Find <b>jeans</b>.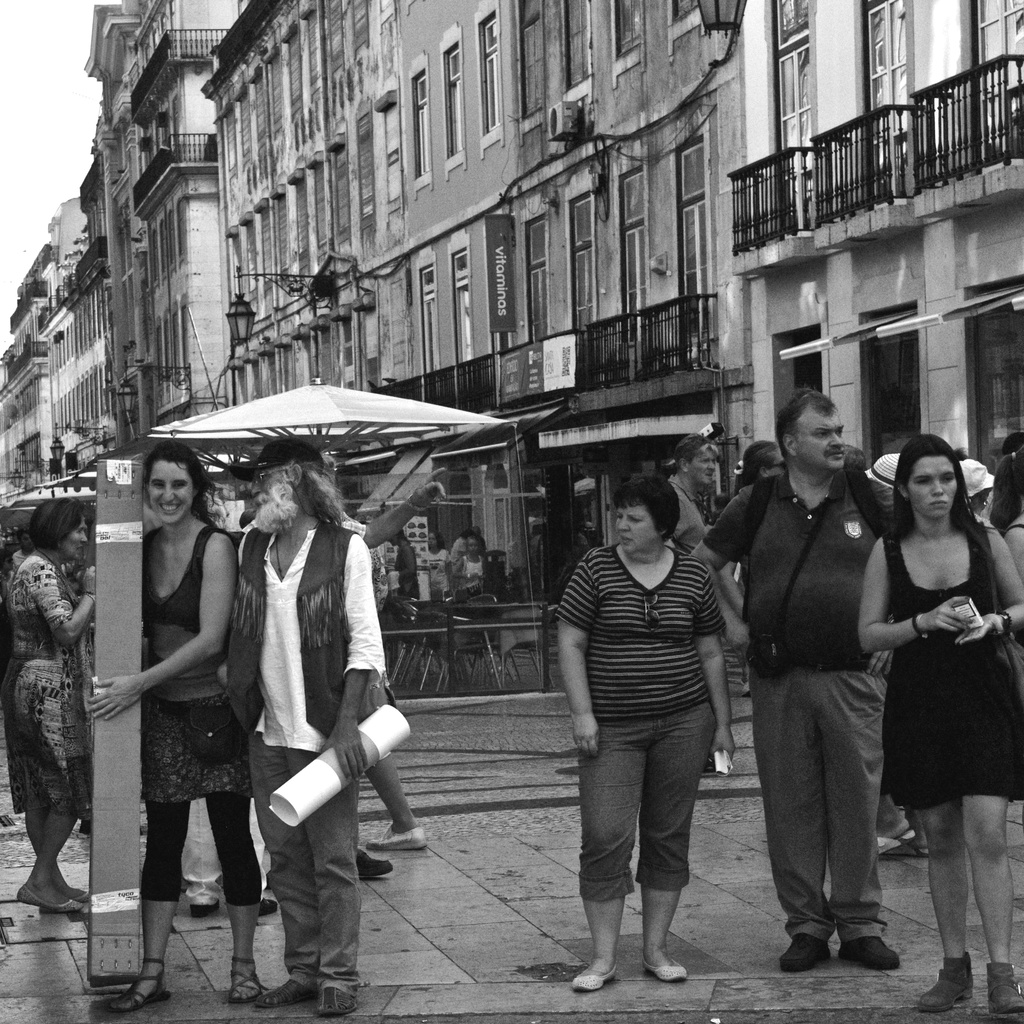
bbox=[730, 660, 899, 935].
